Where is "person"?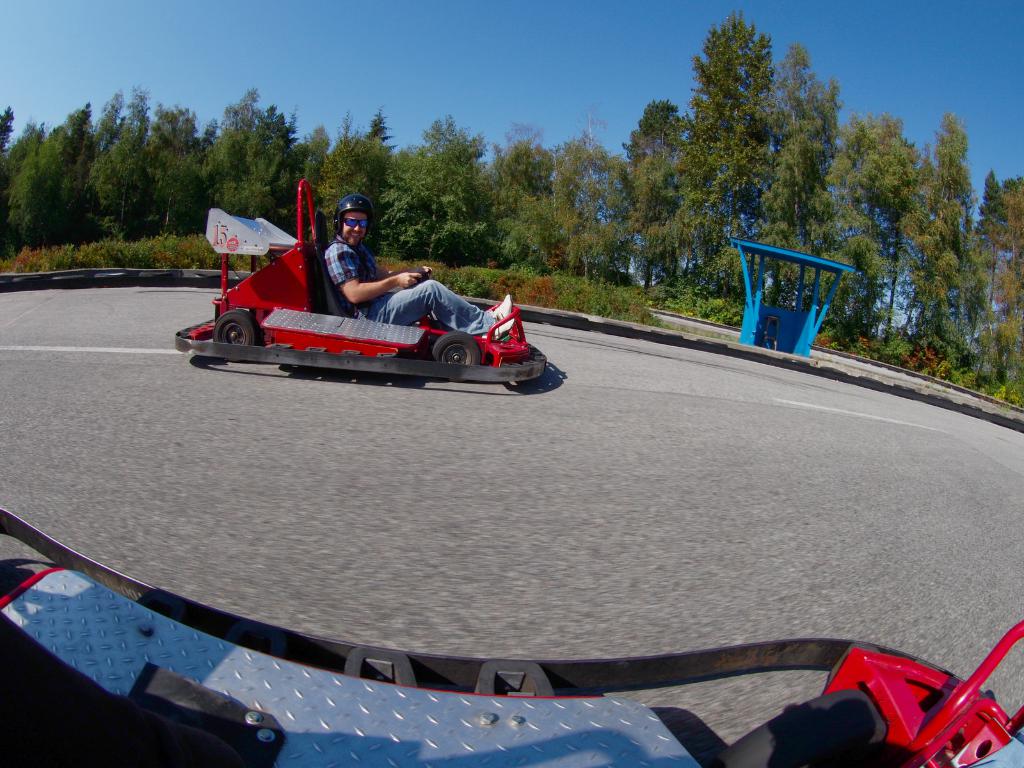
x1=322 y1=189 x2=512 y2=345.
